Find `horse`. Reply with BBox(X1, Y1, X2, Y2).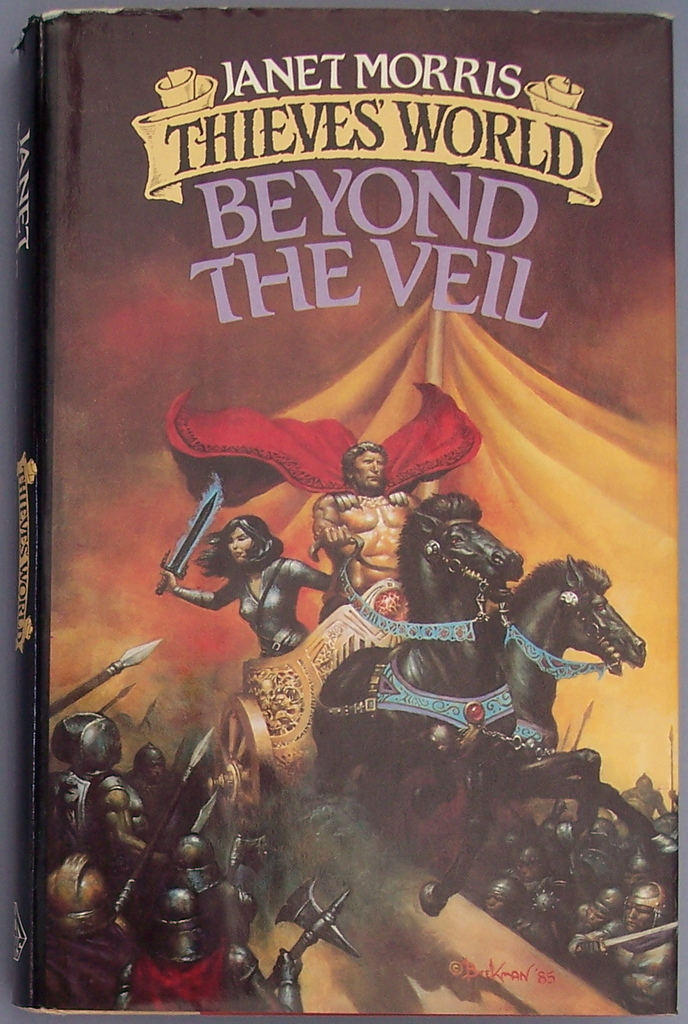
BBox(480, 552, 678, 859).
